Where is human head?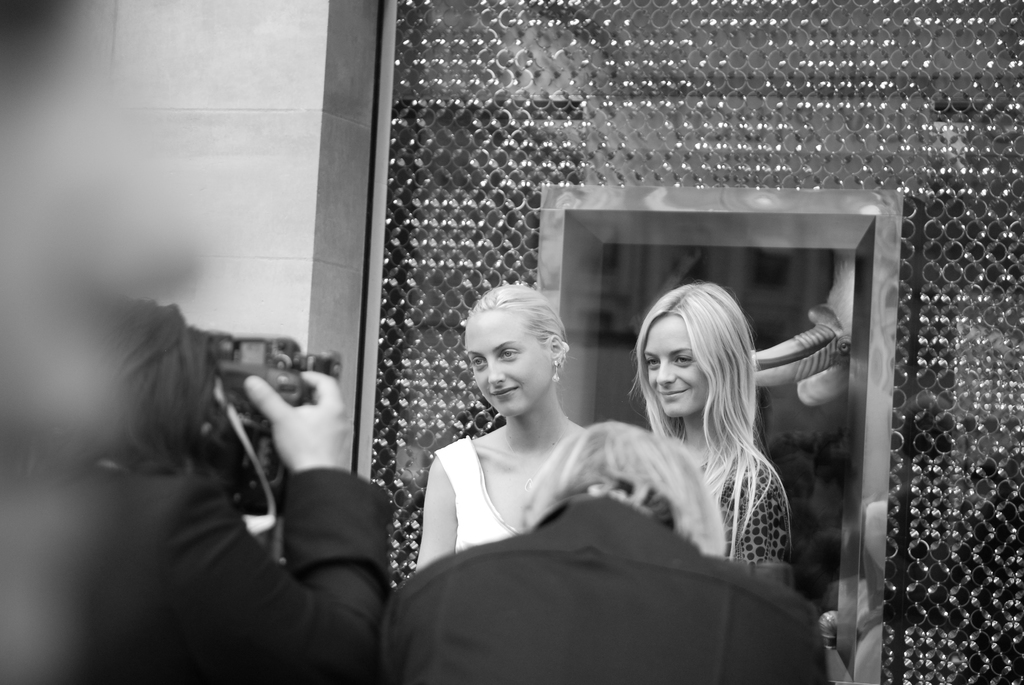
left=634, top=281, right=758, bottom=425.
